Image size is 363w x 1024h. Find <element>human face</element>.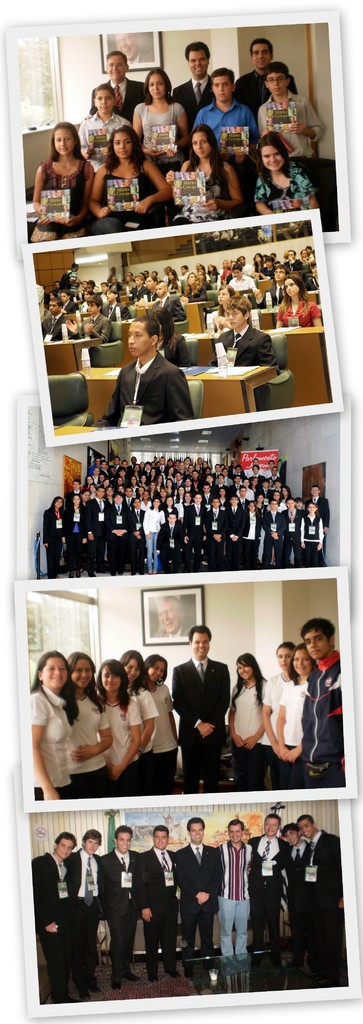
233:267:240:278.
